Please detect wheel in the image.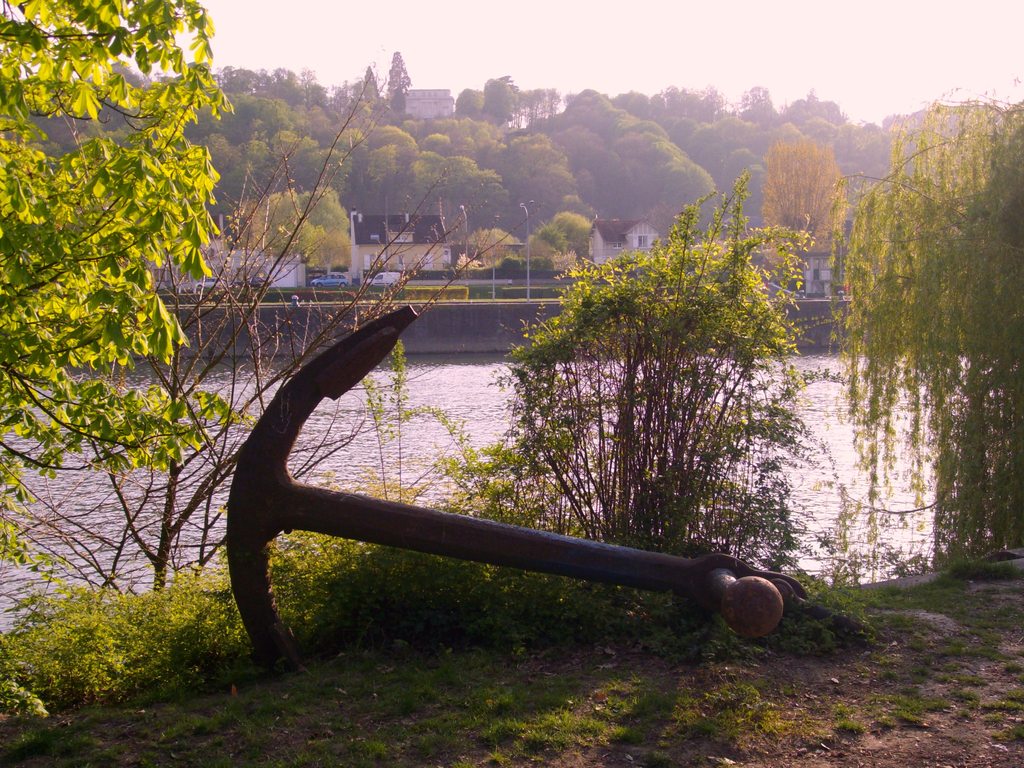
pyautogui.locateOnScreen(341, 282, 344, 288).
